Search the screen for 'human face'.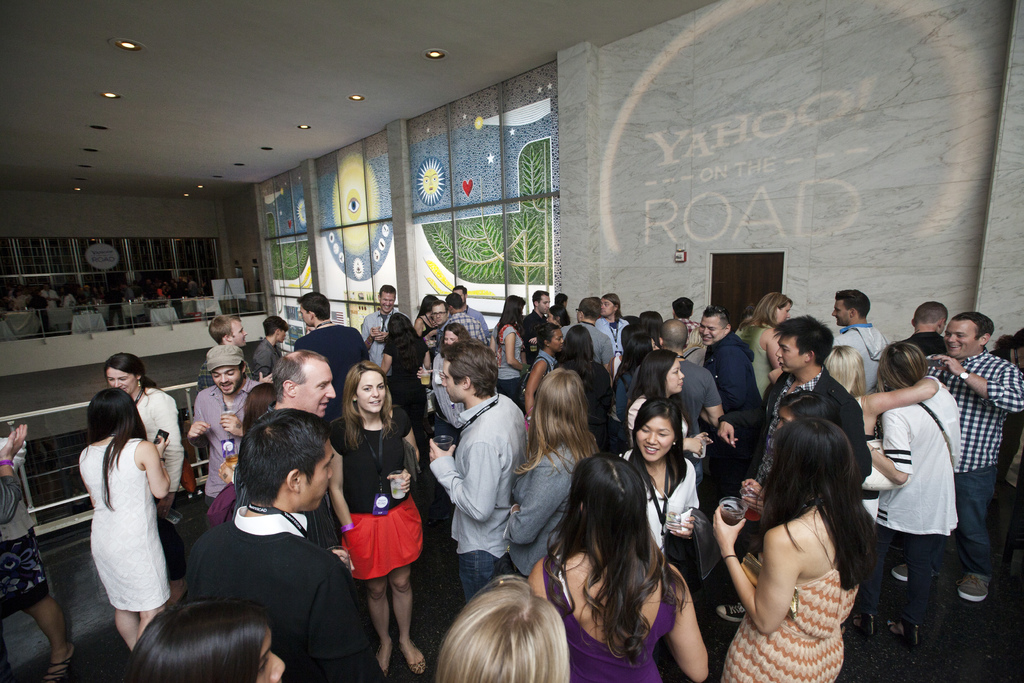
Found at select_region(295, 359, 334, 415).
